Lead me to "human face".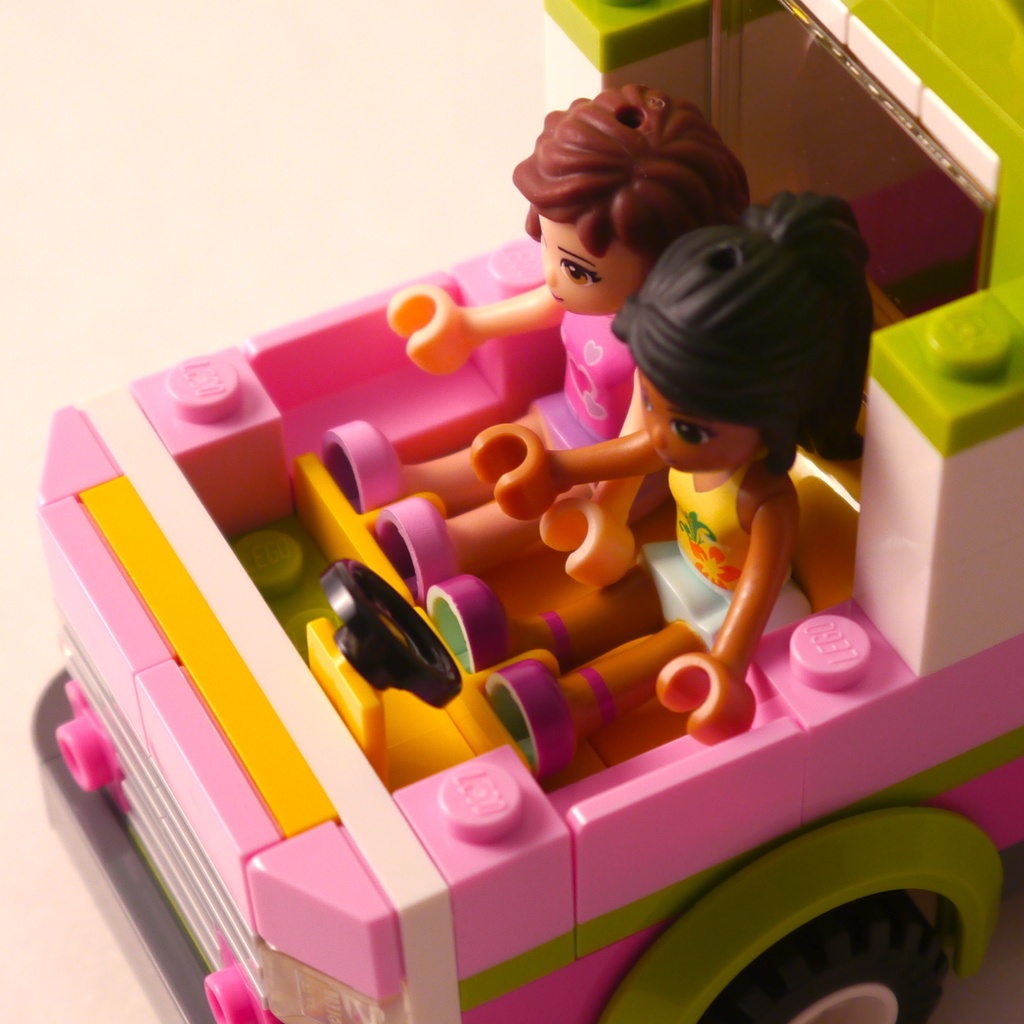
Lead to BBox(538, 216, 639, 317).
